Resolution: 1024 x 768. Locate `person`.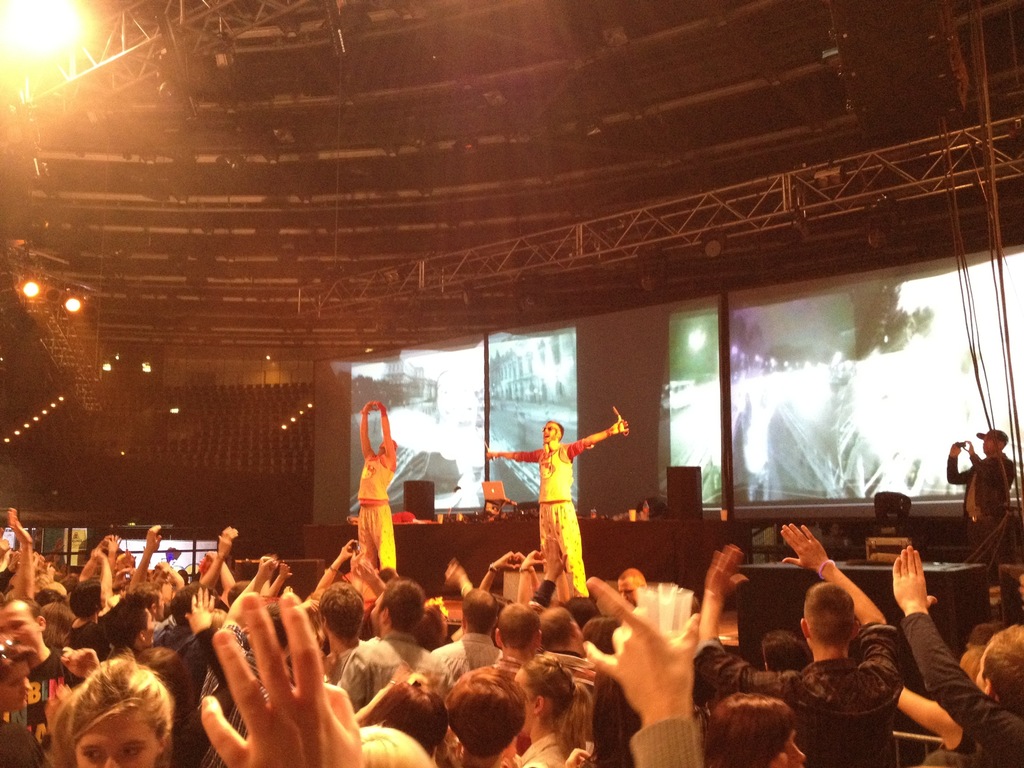
<region>508, 411, 610, 604</region>.
